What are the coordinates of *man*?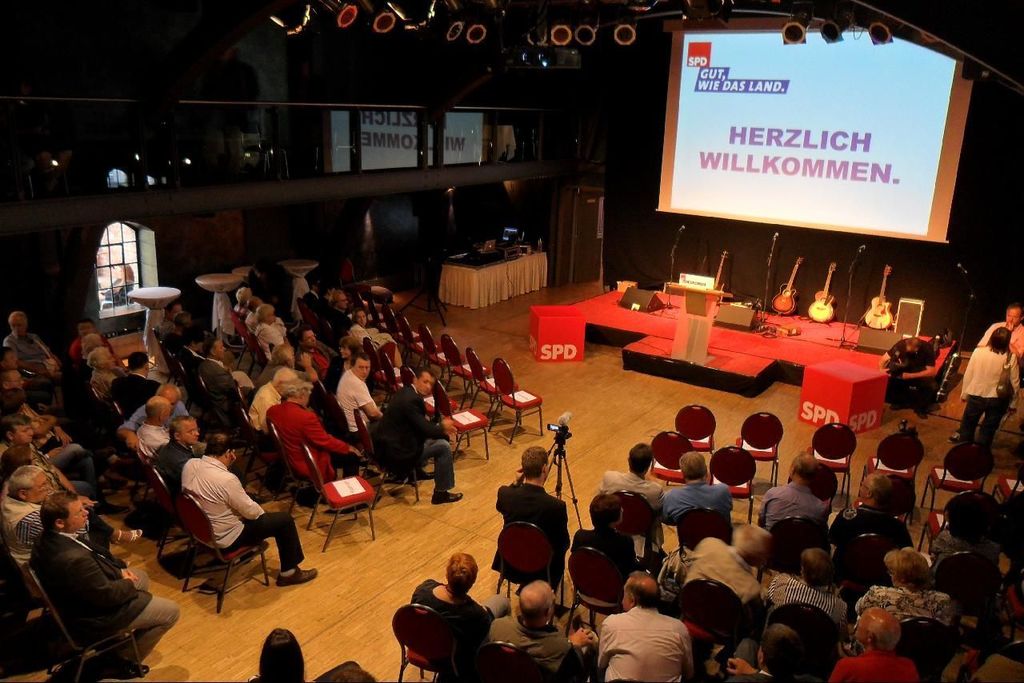
bbox=[483, 579, 596, 682].
